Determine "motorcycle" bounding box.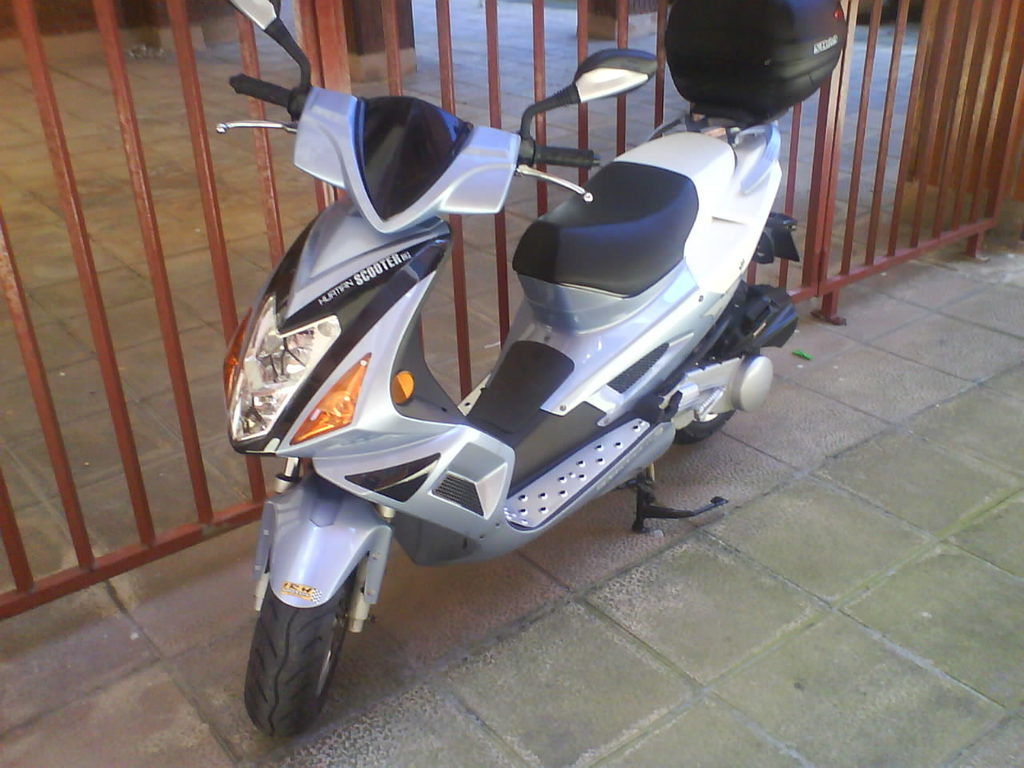
Determined: bbox=[189, 68, 819, 731].
